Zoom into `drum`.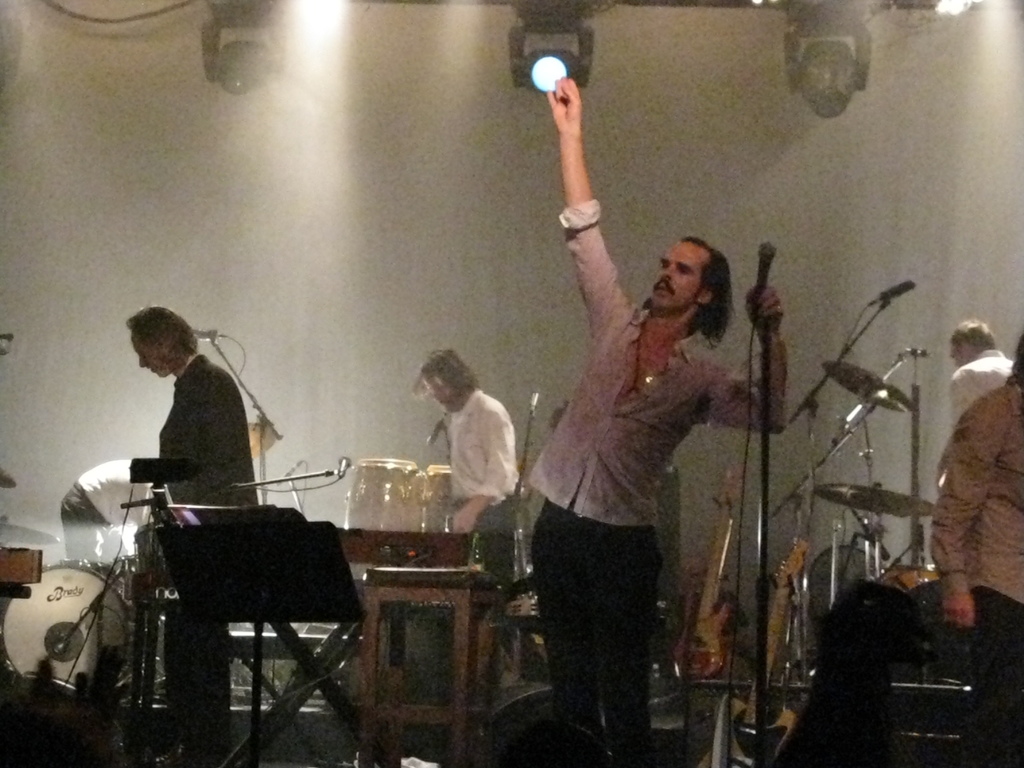
Zoom target: <region>883, 563, 941, 623</region>.
